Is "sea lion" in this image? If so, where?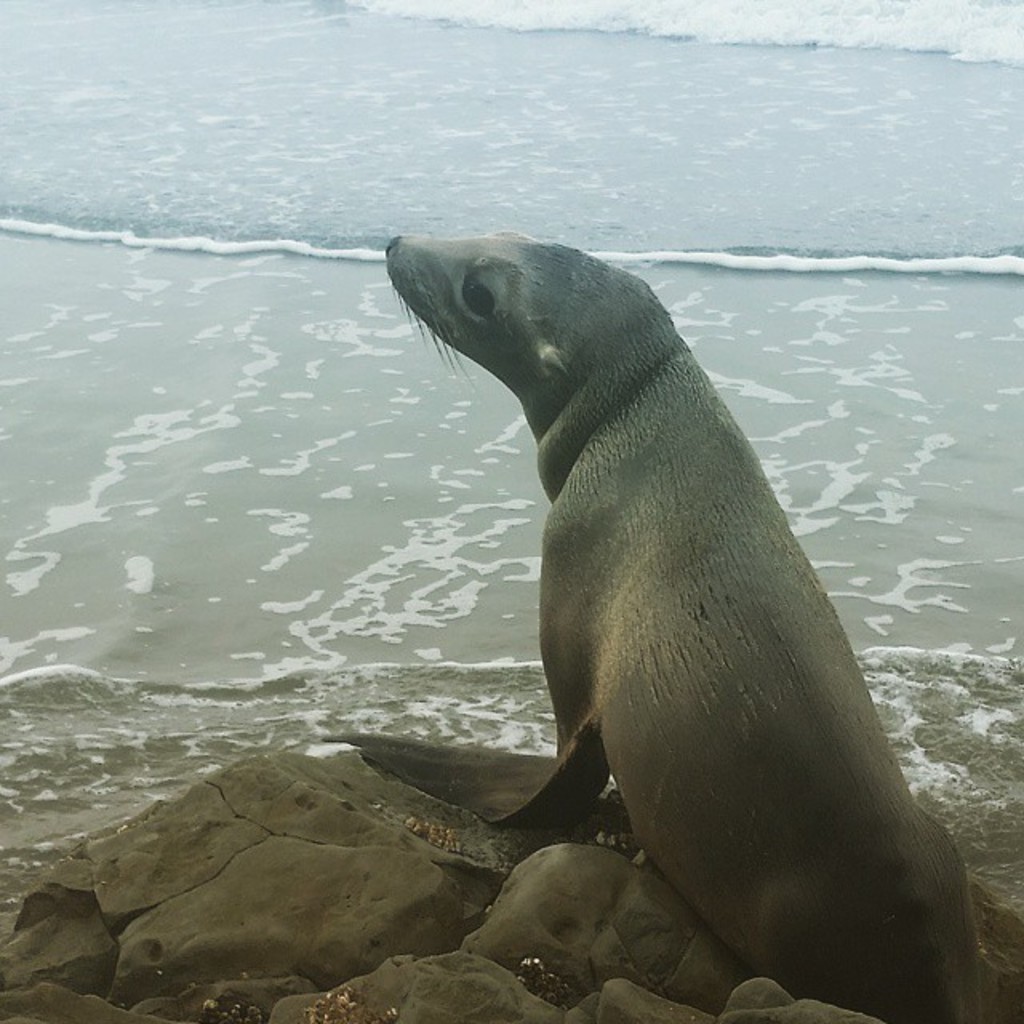
Yes, at rect(310, 240, 990, 1022).
